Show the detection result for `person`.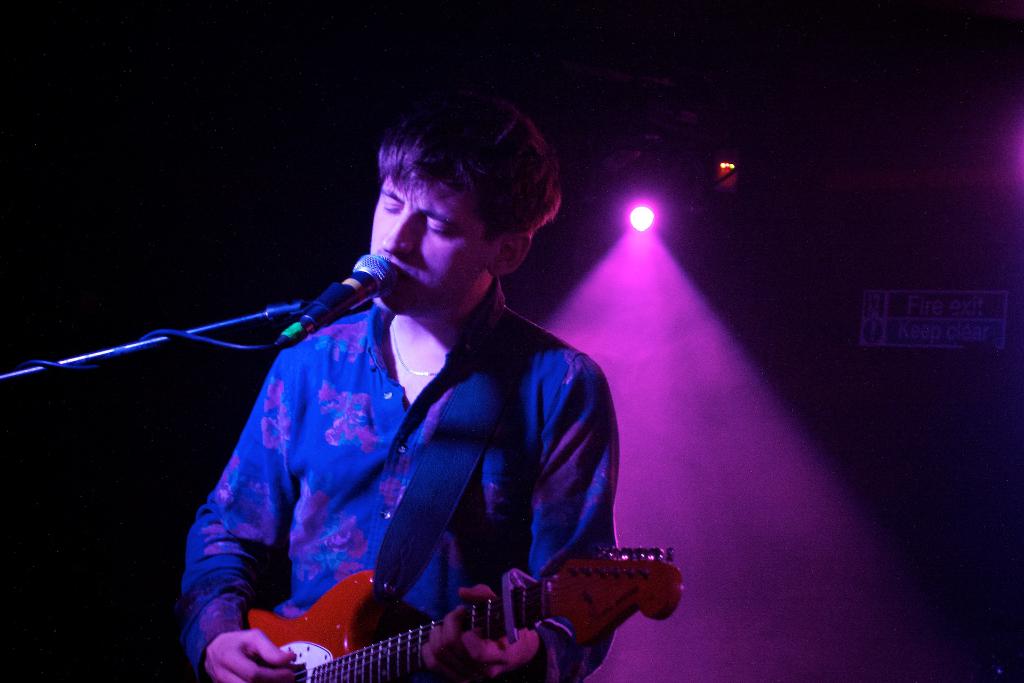
bbox=[113, 92, 664, 682].
